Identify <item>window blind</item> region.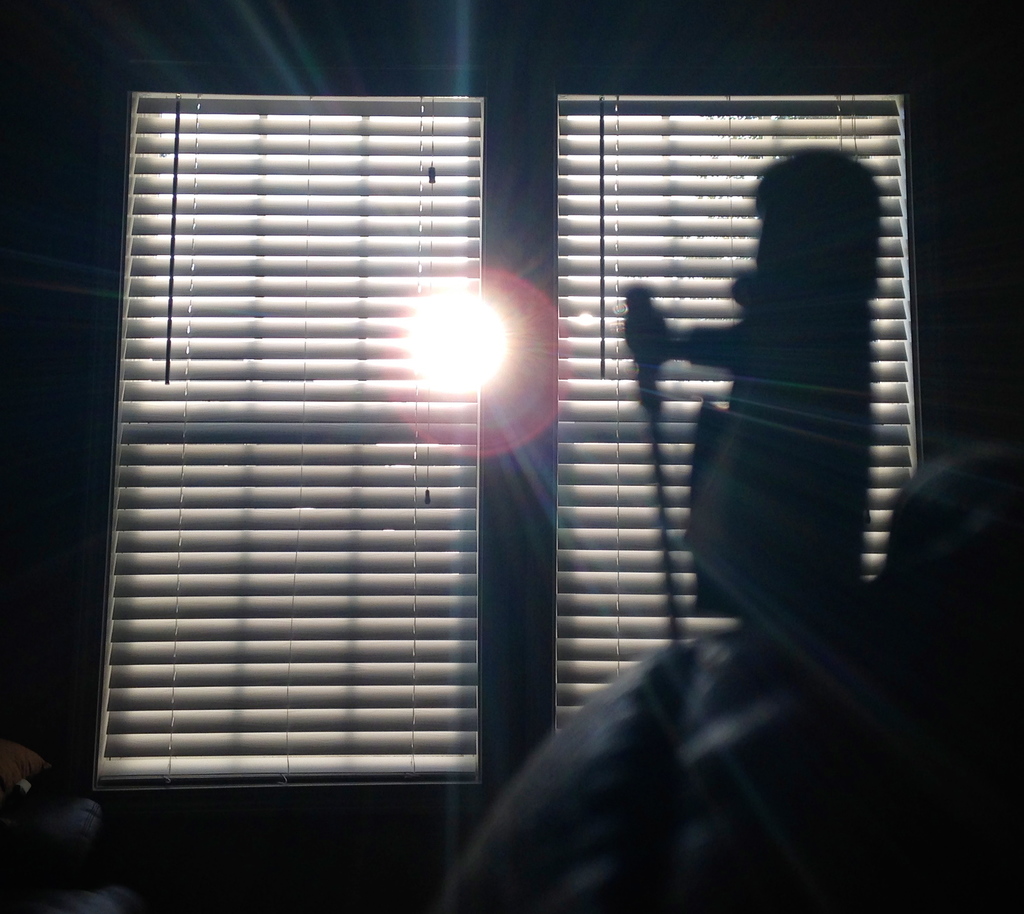
Region: <bbox>531, 84, 926, 748</bbox>.
